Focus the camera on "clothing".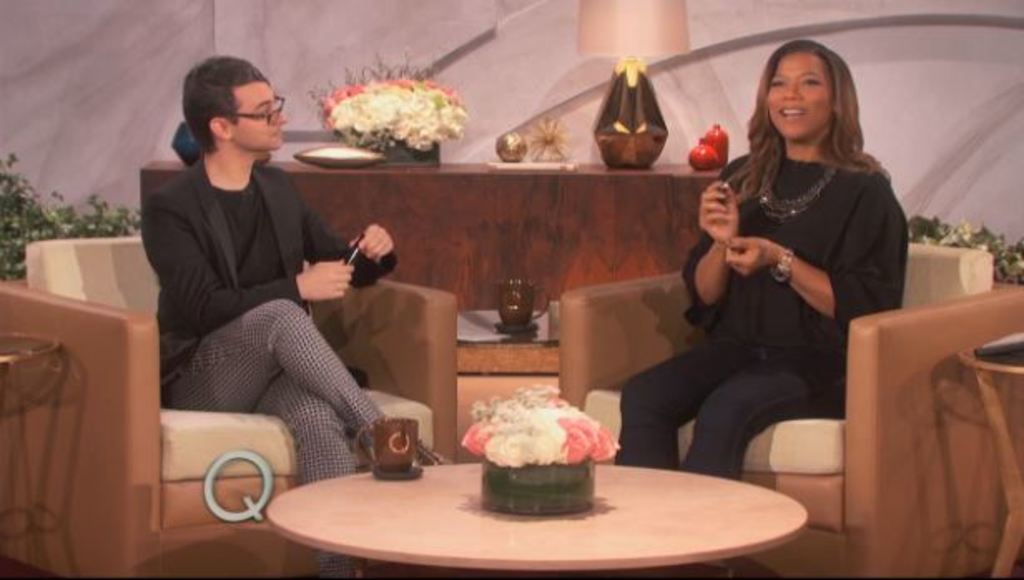
Focus region: {"left": 612, "top": 131, "right": 919, "bottom": 479}.
